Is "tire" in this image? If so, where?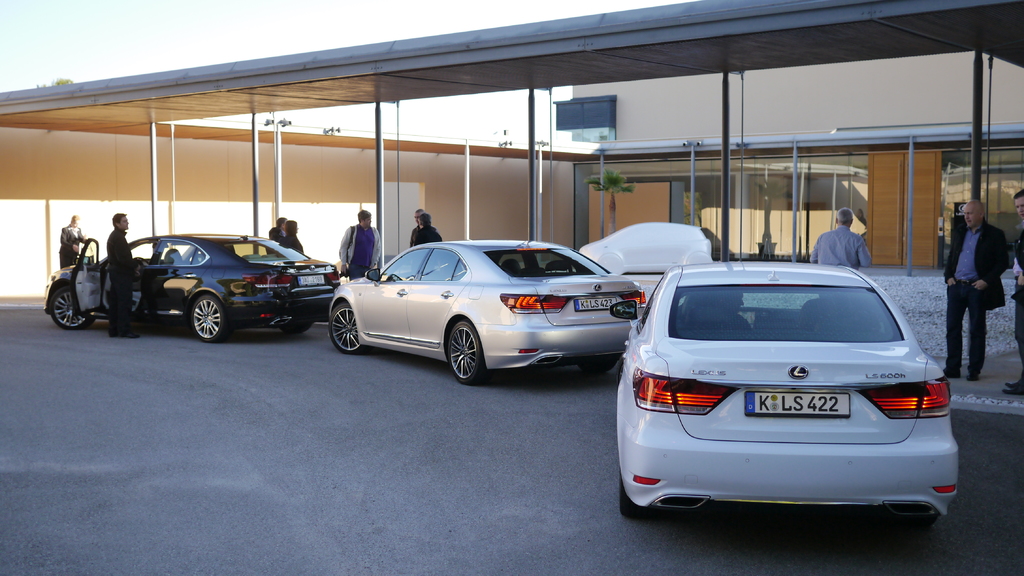
Yes, at 187, 292, 227, 344.
